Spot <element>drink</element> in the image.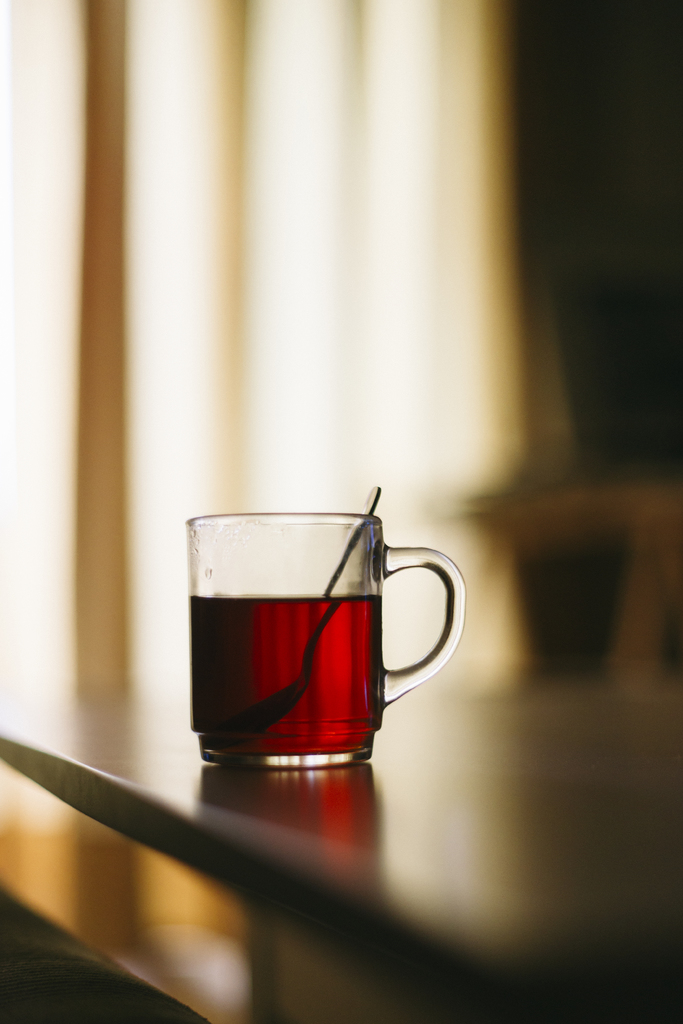
<element>drink</element> found at 190/589/383/773.
